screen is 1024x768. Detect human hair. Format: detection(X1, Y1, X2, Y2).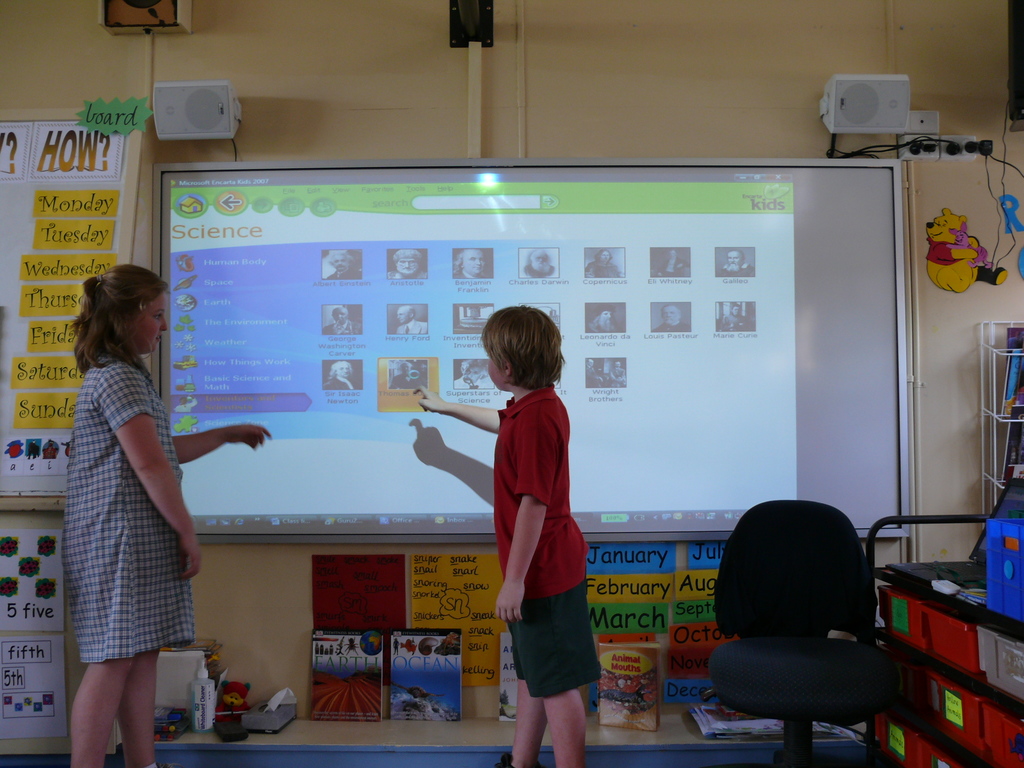
detection(732, 303, 742, 311).
